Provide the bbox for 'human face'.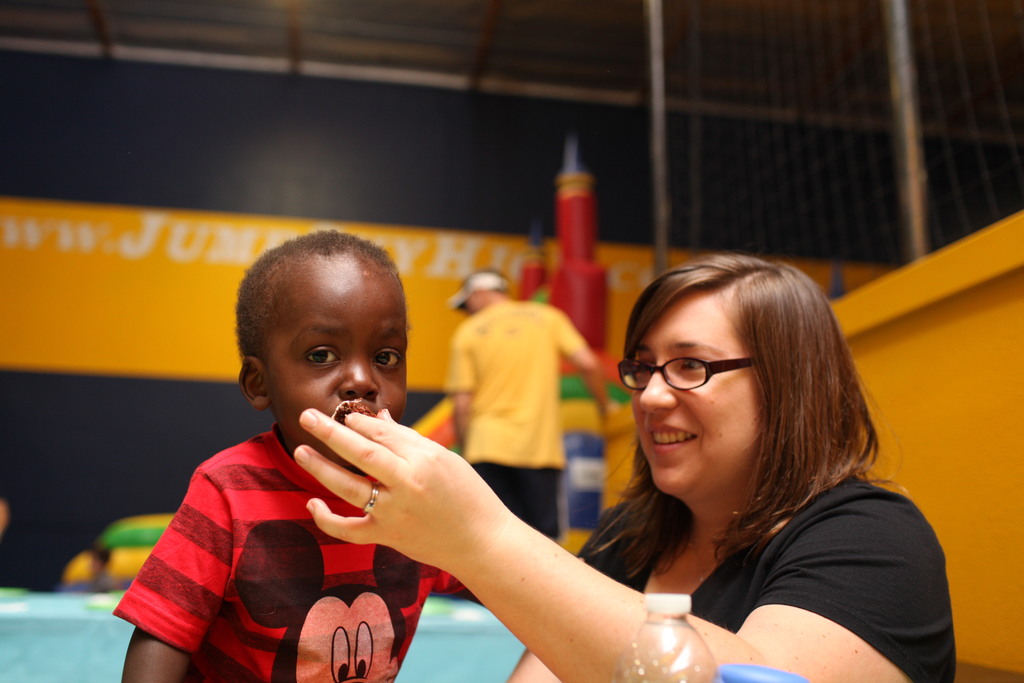
269,272,406,466.
